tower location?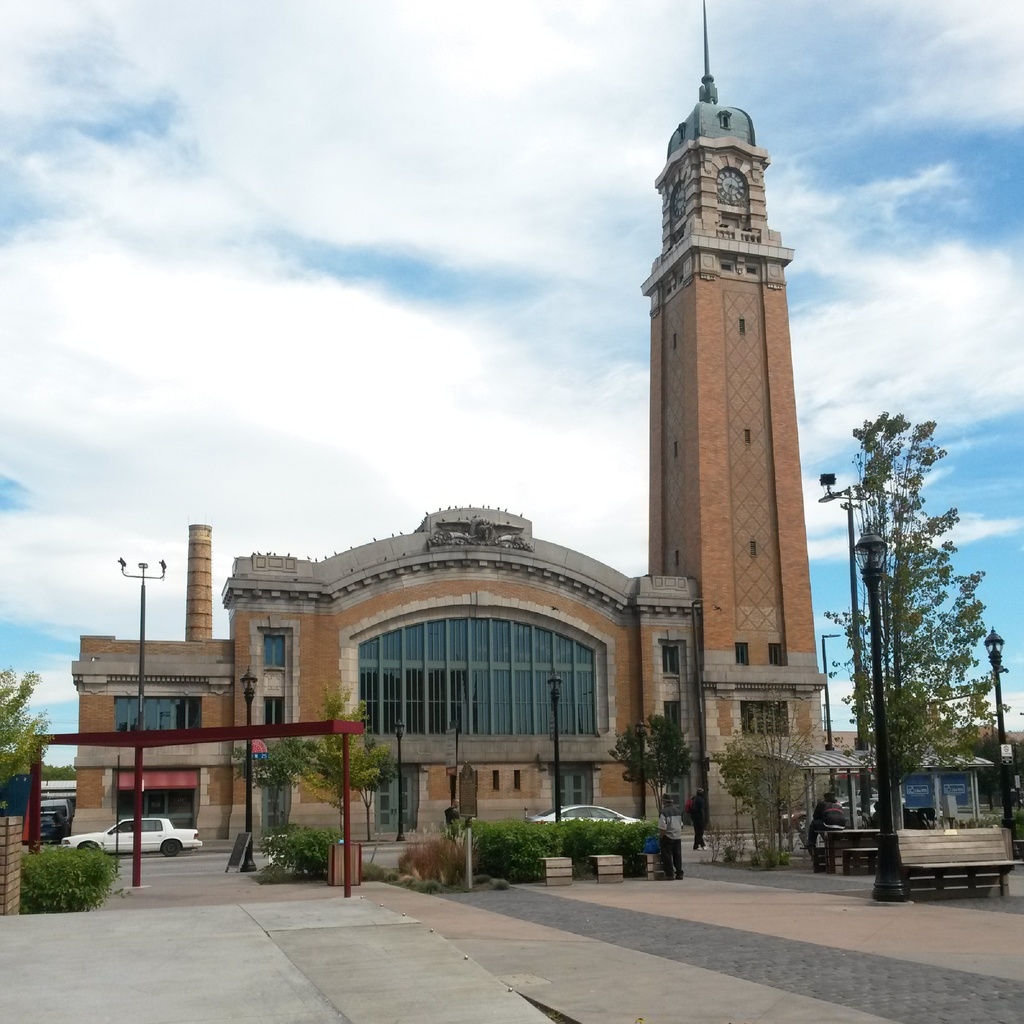
BBox(586, 51, 841, 802)
